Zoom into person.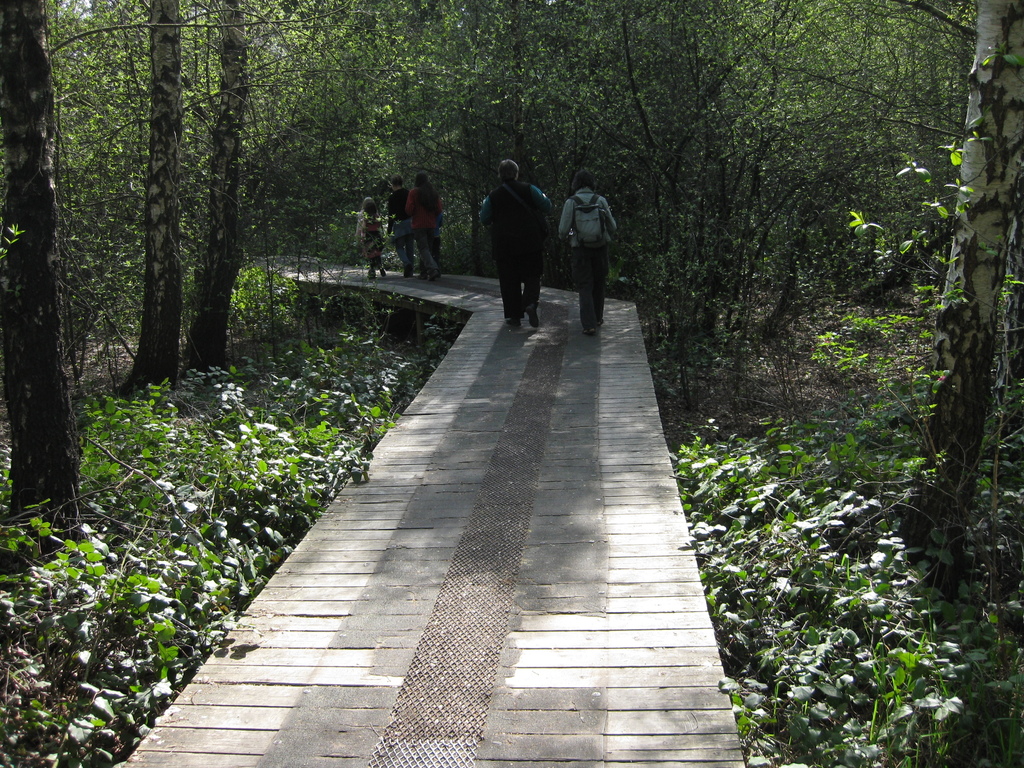
Zoom target: [left=383, top=175, right=416, bottom=272].
